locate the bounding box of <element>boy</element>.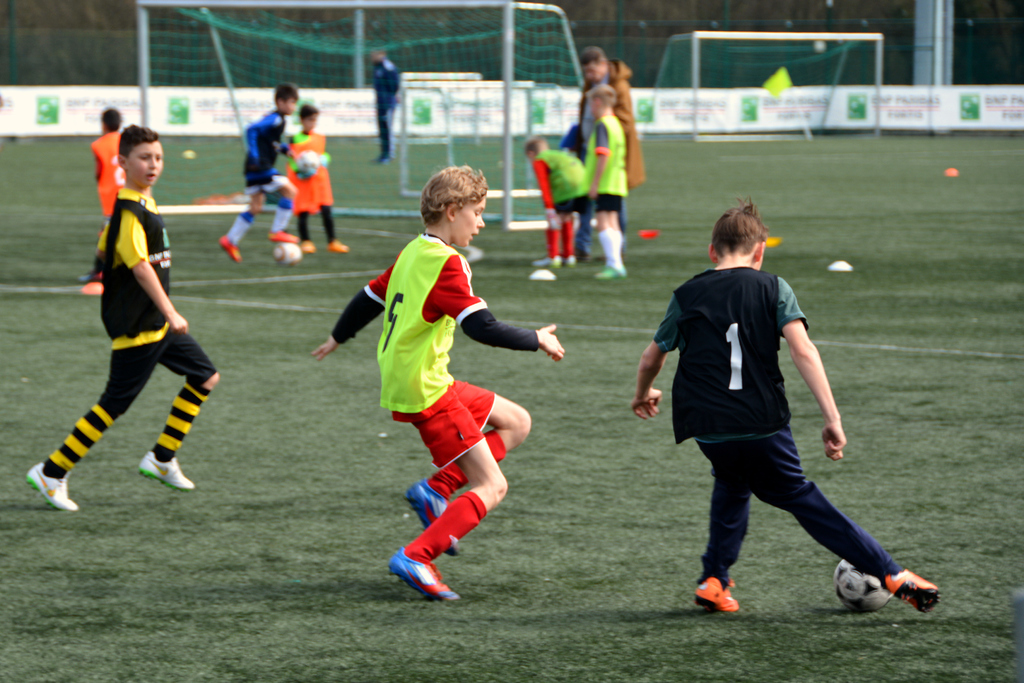
Bounding box: [286, 103, 351, 252].
